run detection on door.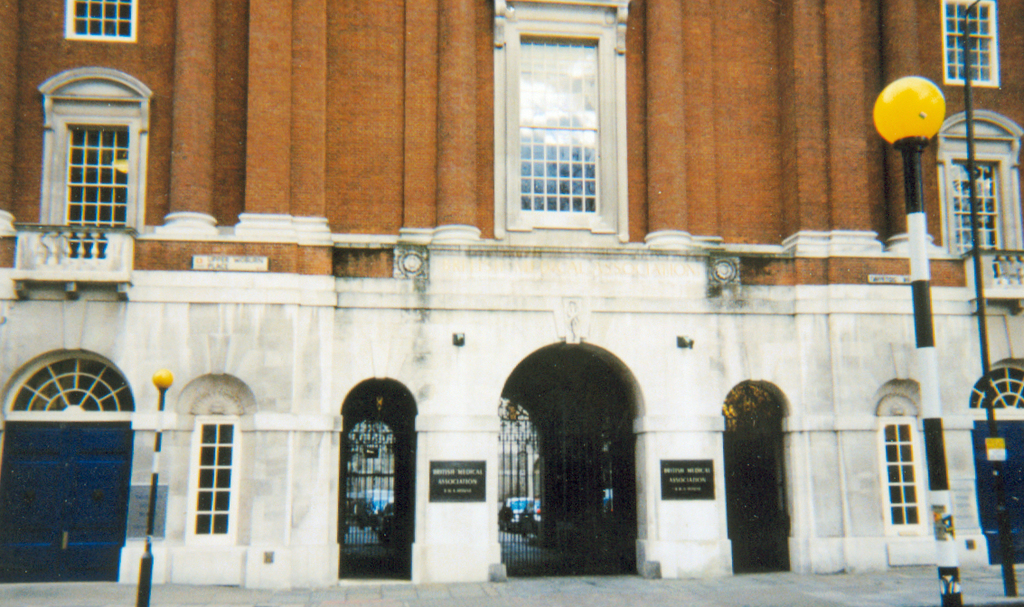
Result: l=500, t=24, r=626, b=233.
